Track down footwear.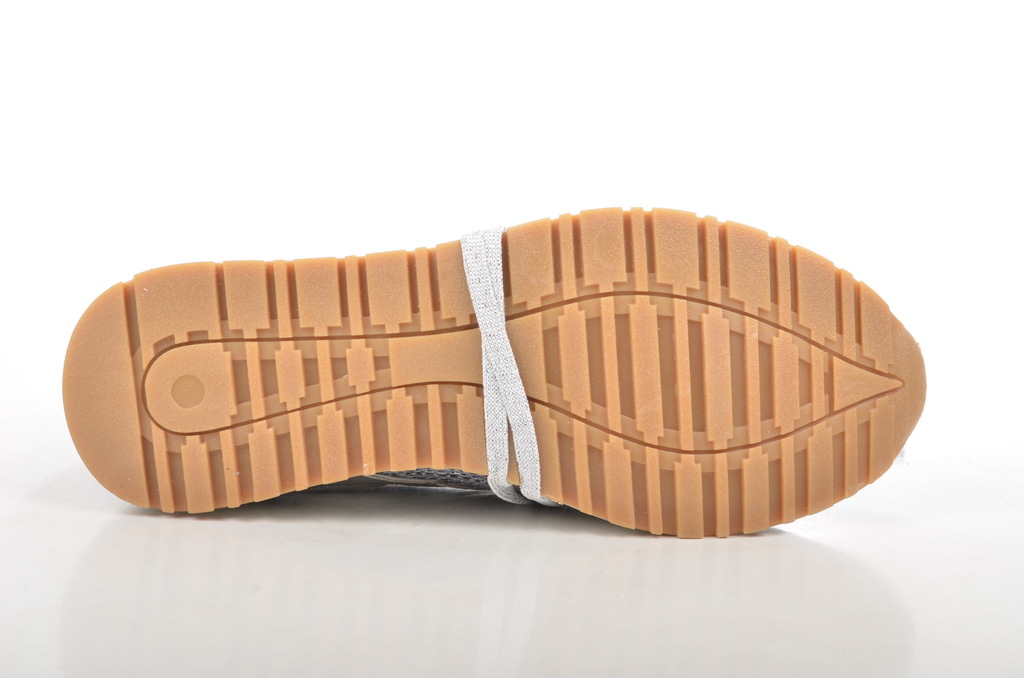
Tracked to bbox=(35, 245, 941, 555).
